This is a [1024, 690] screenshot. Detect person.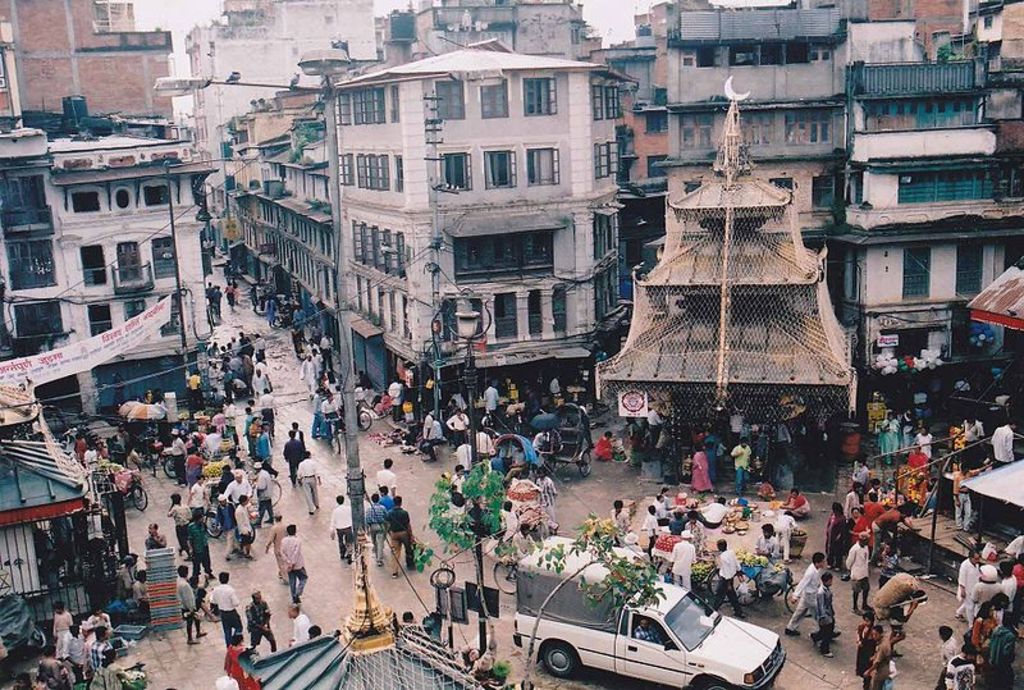
x1=379, y1=486, x2=393, y2=506.
